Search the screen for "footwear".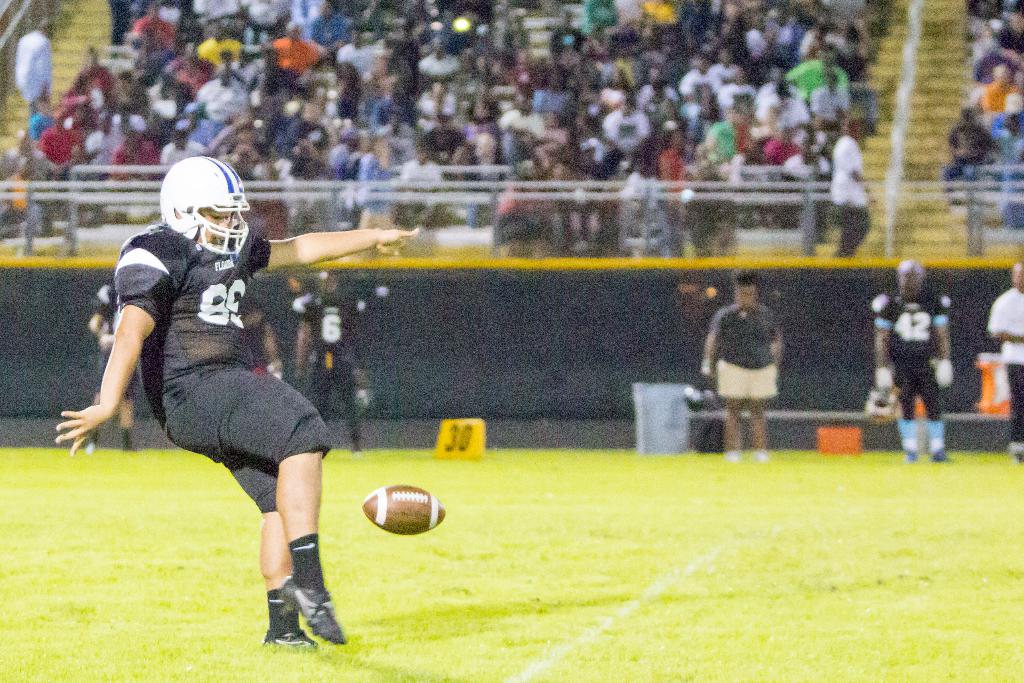
Found at <region>927, 444, 952, 465</region>.
